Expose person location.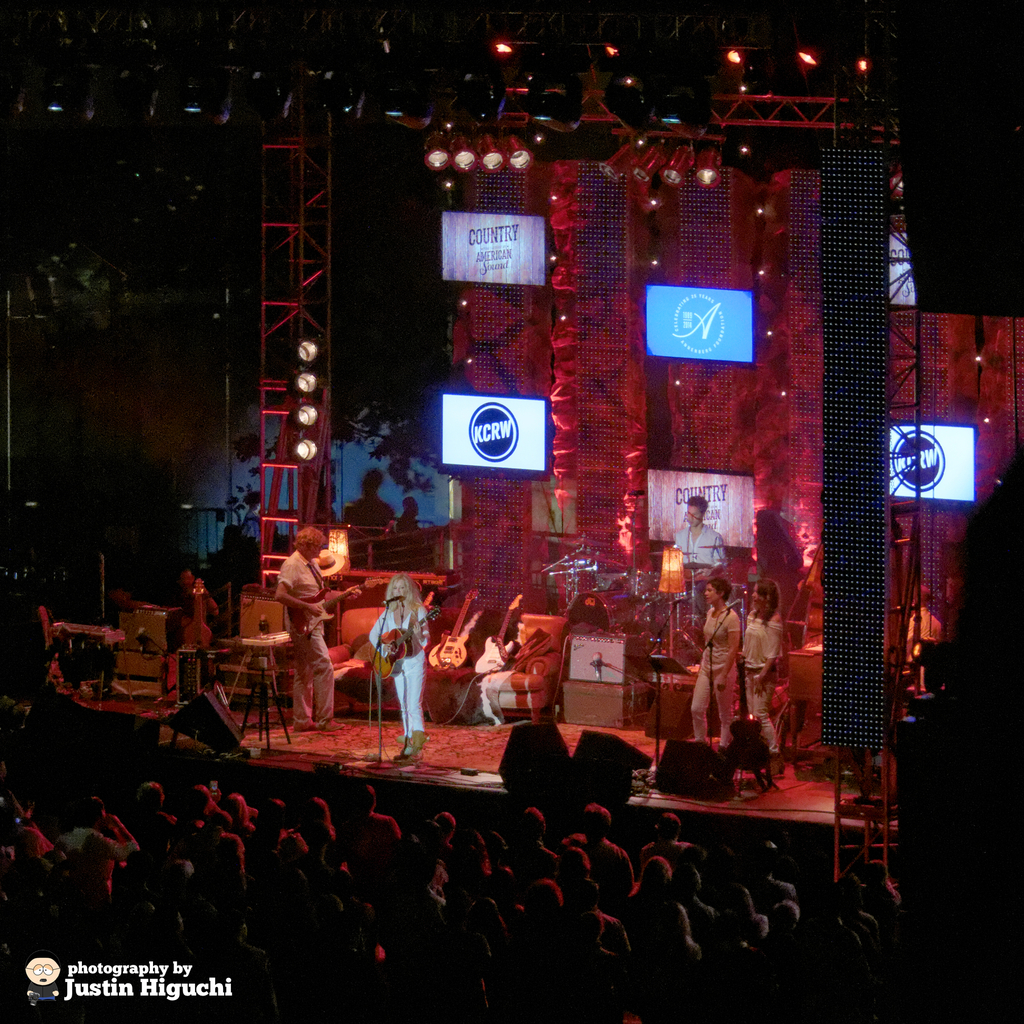
Exposed at [557,803,634,897].
